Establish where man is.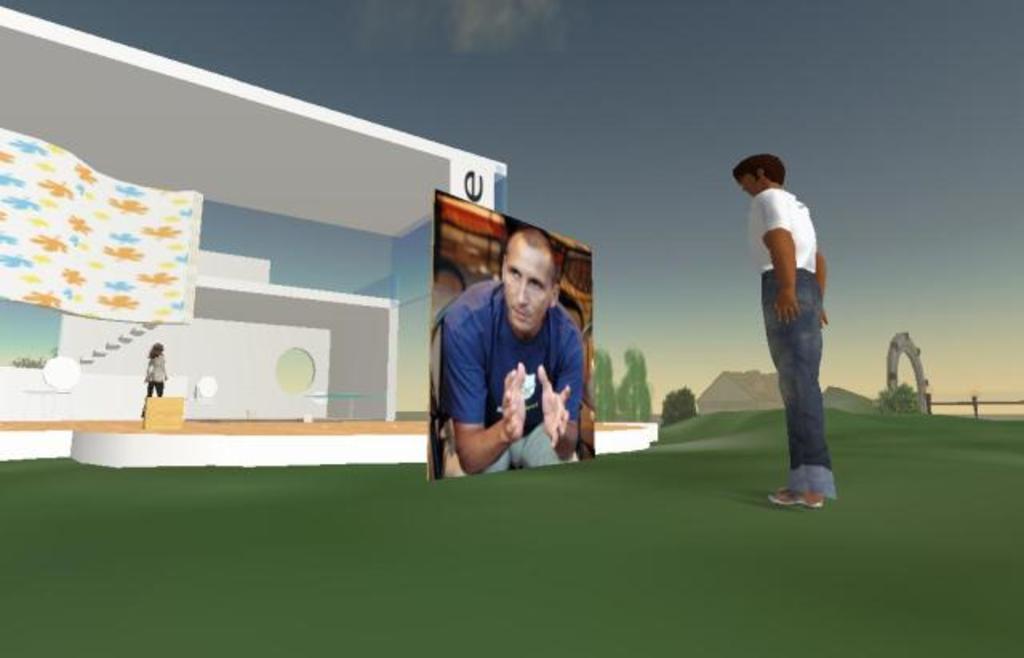
Established at (738,150,858,512).
